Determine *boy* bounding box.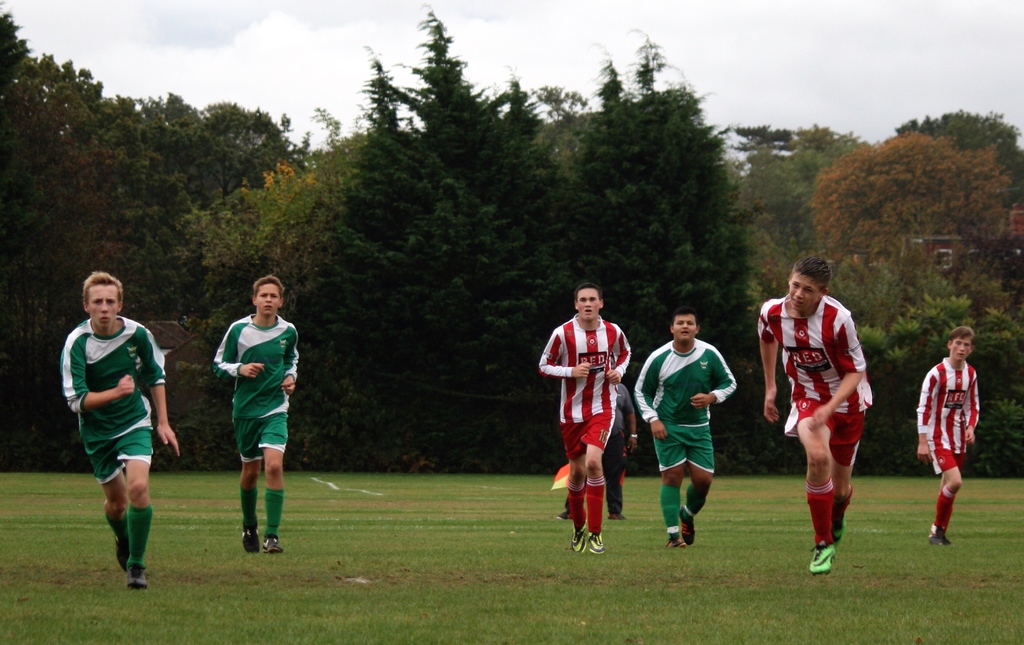
Determined: {"x1": 538, "y1": 282, "x2": 631, "y2": 553}.
